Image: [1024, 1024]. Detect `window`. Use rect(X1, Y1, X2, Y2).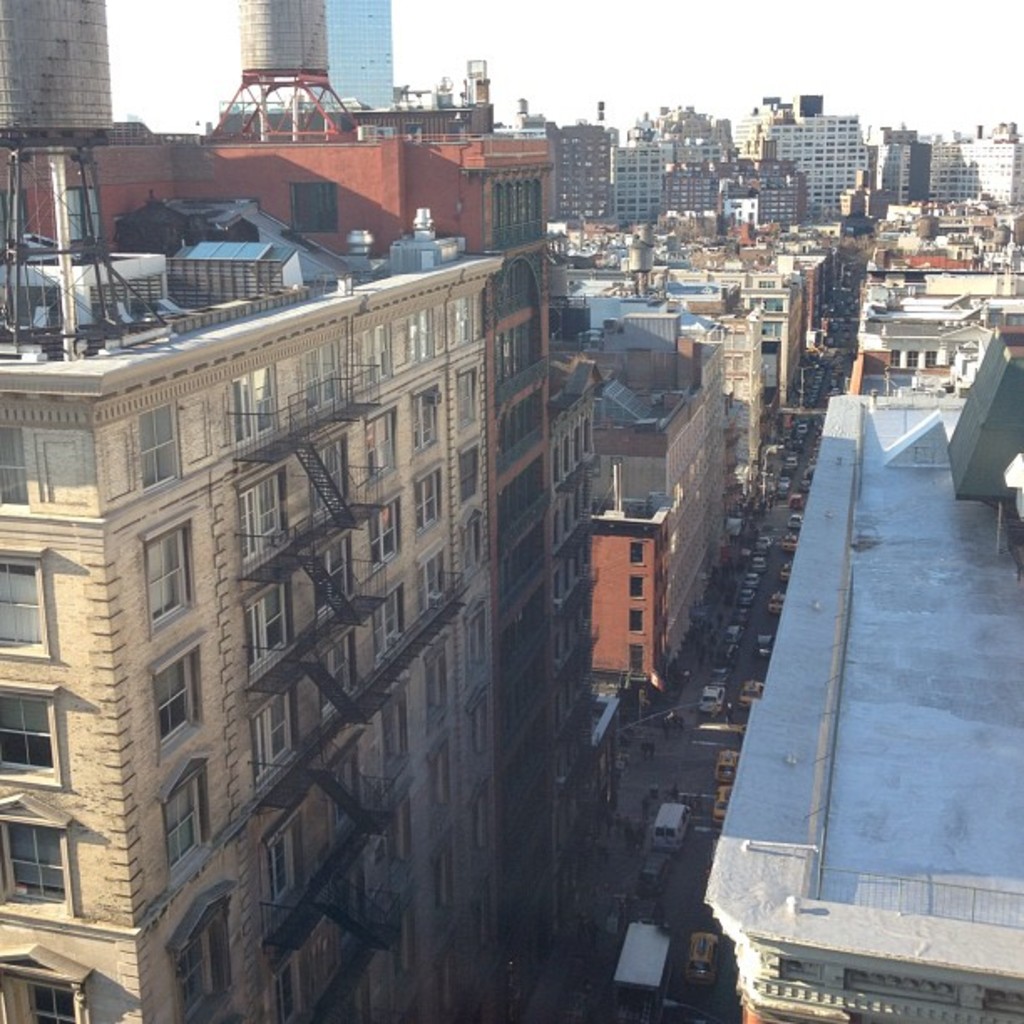
rect(17, 960, 84, 1022).
